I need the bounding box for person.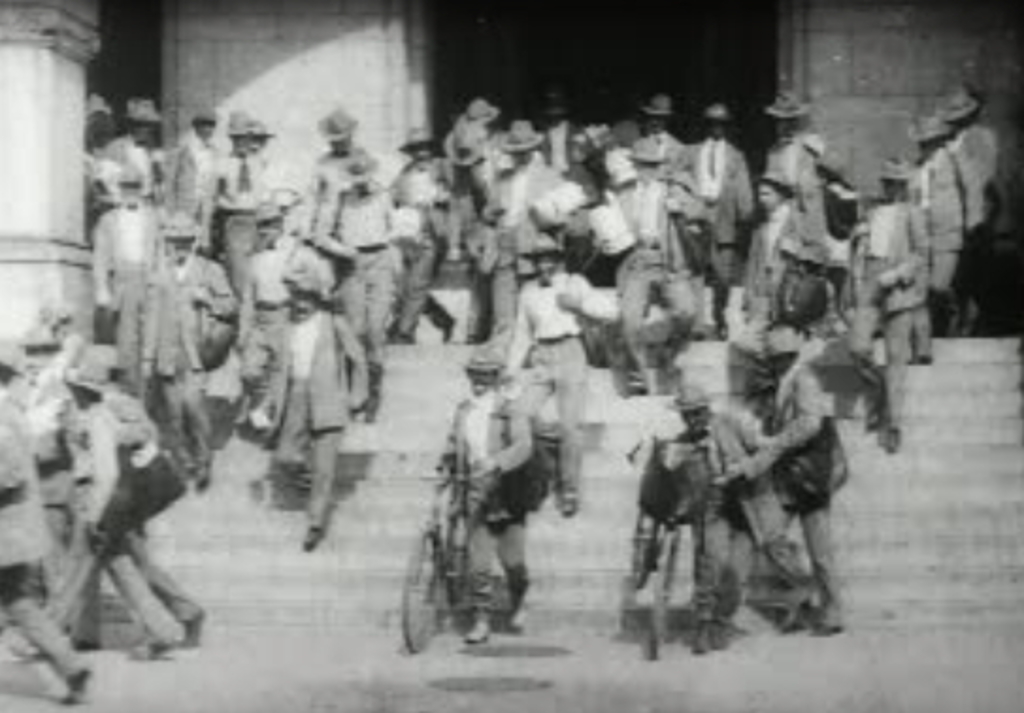
Here it is: bbox=[439, 355, 537, 628].
